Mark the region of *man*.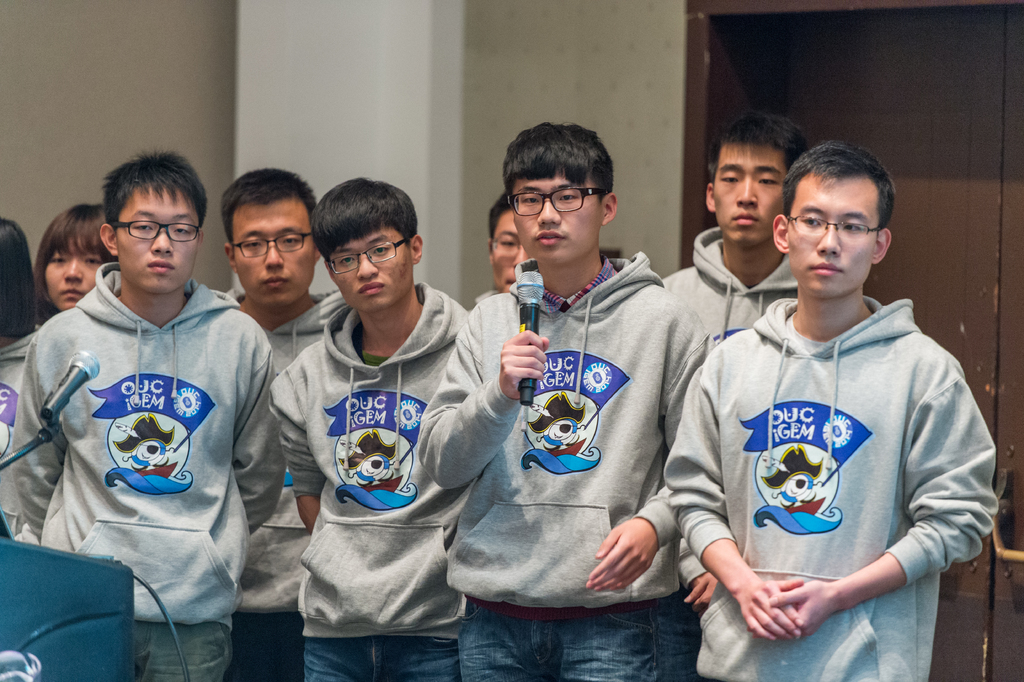
Region: BBox(416, 120, 717, 681).
